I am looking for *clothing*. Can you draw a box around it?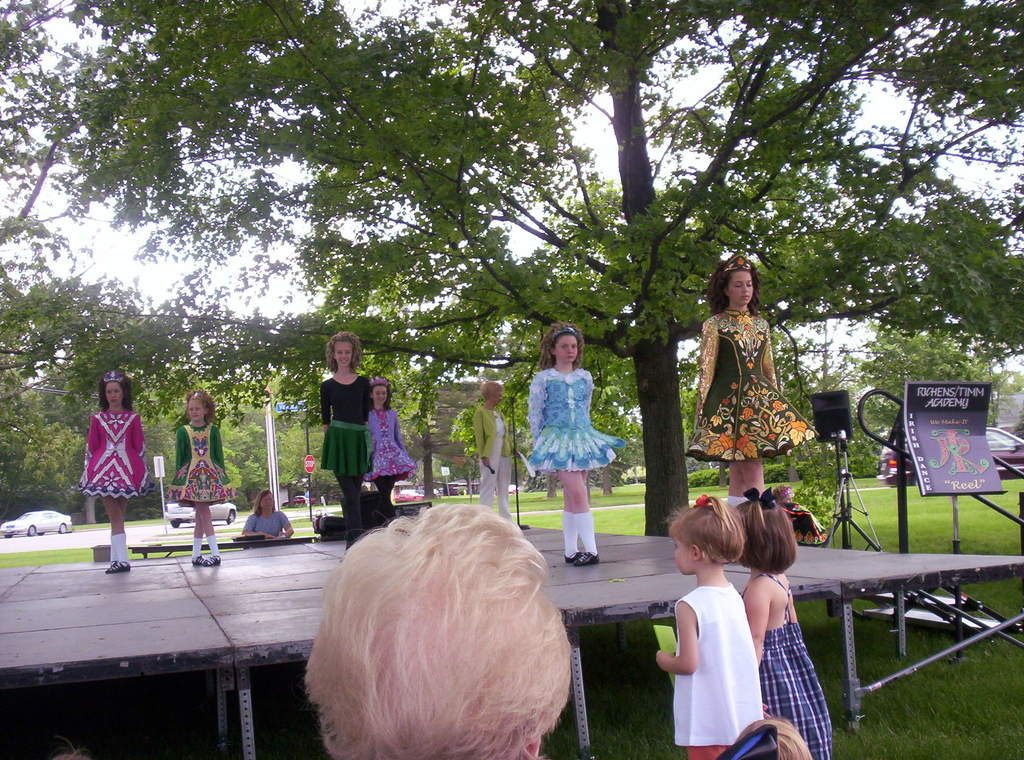
Sure, the bounding box is 728/564/831/759.
